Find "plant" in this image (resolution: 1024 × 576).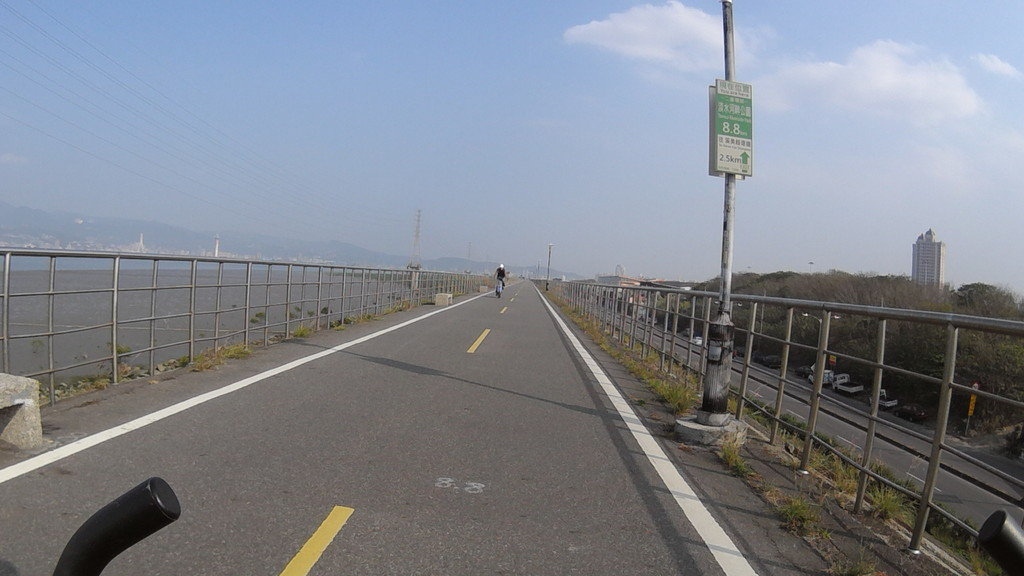
722 438 756 474.
